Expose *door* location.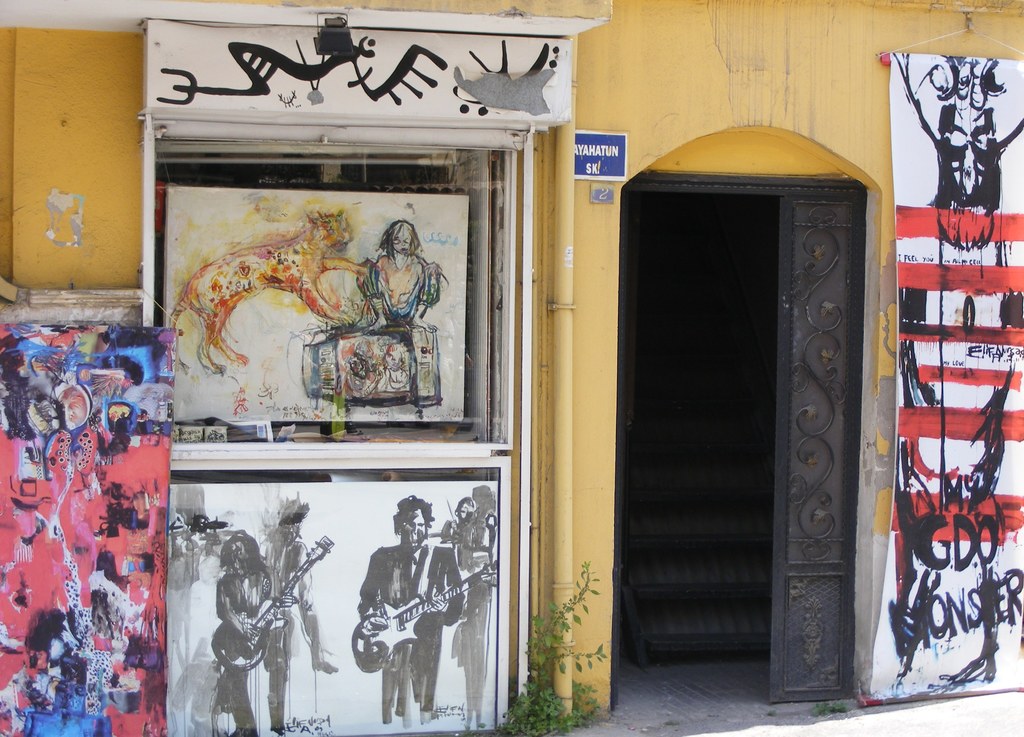
Exposed at x1=781, y1=195, x2=860, y2=704.
